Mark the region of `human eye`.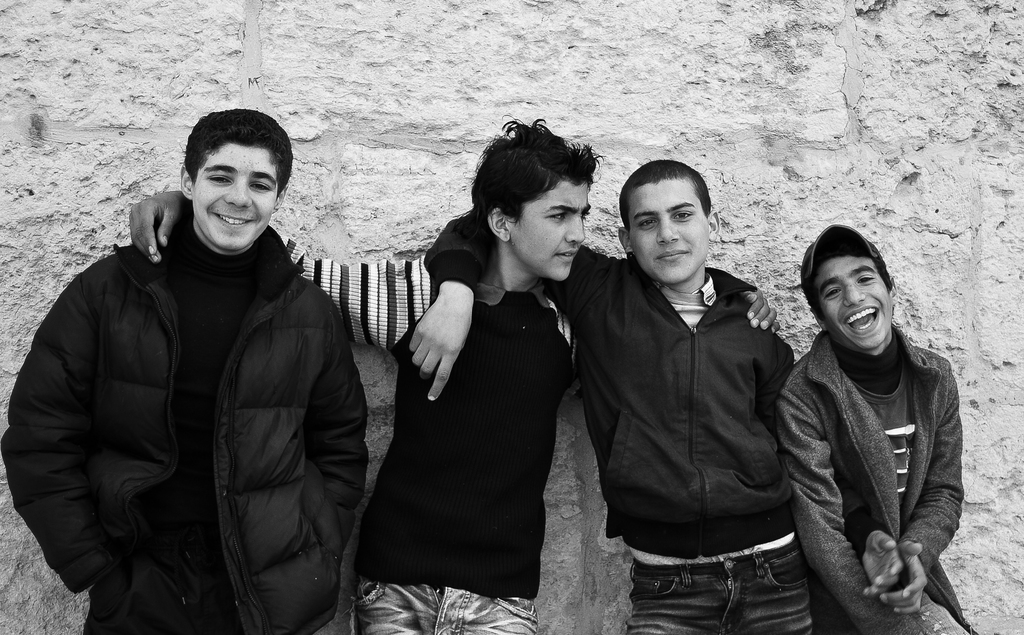
Region: (637, 216, 660, 228).
